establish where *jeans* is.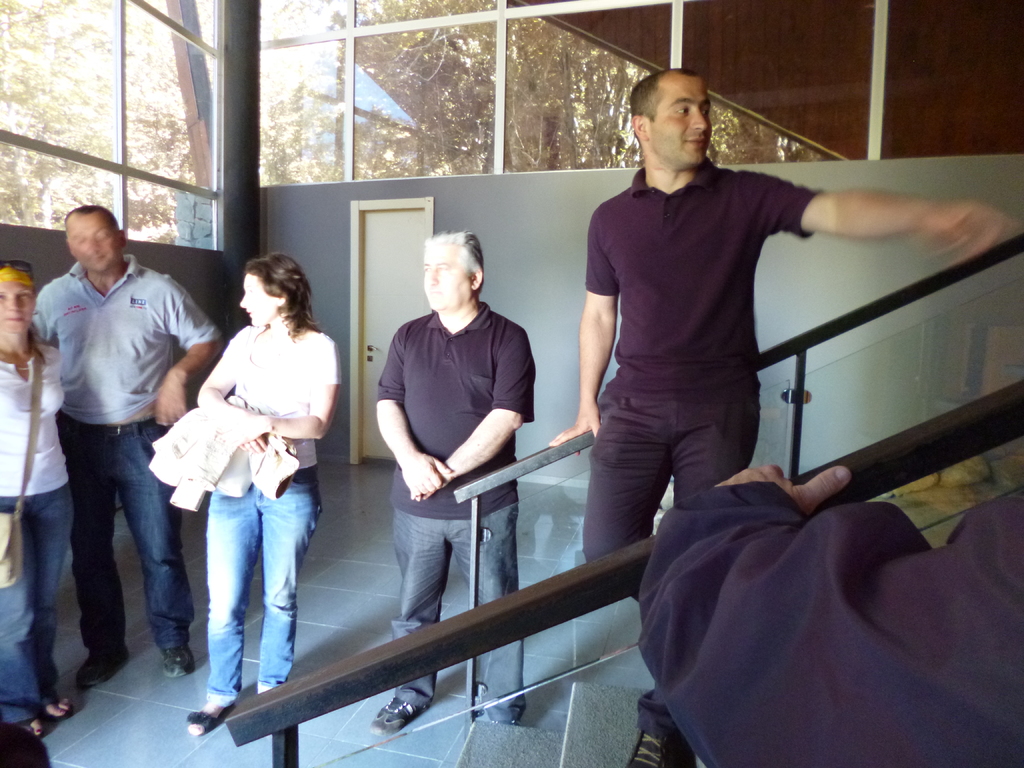
Established at rect(392, 509, 518, 709).
